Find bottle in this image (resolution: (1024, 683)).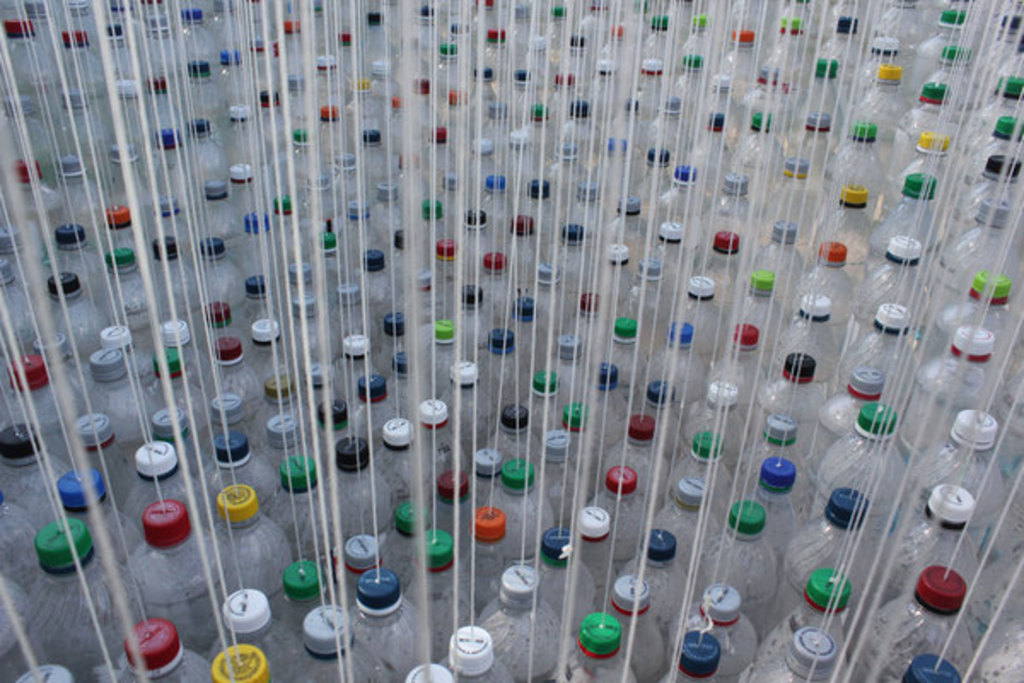
650/219/683/297.
